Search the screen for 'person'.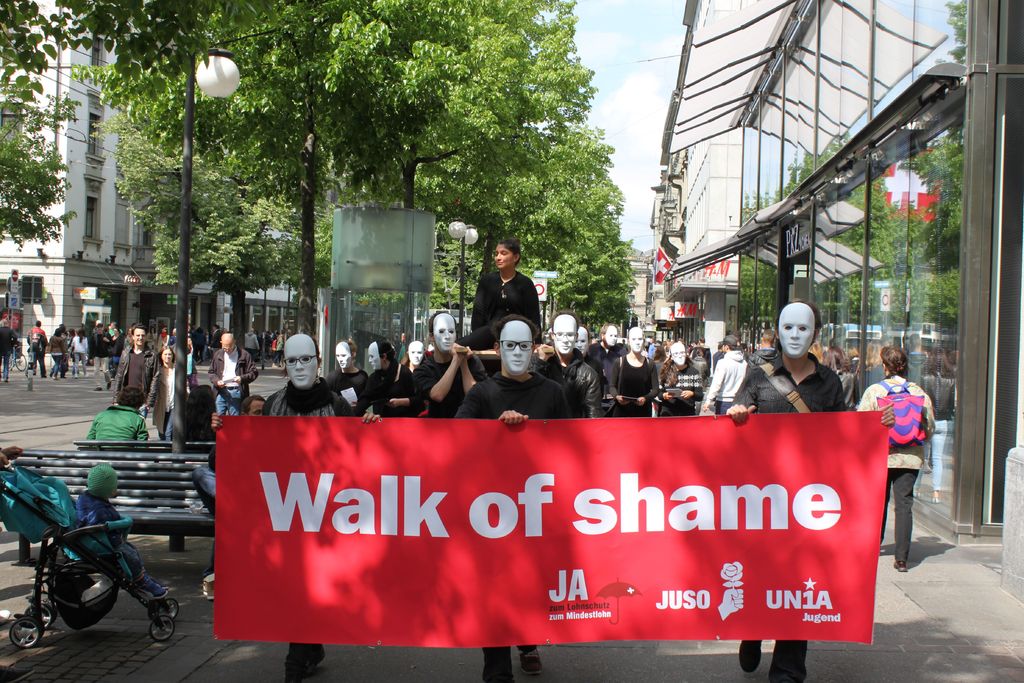
Found at 43,325,70,381.
